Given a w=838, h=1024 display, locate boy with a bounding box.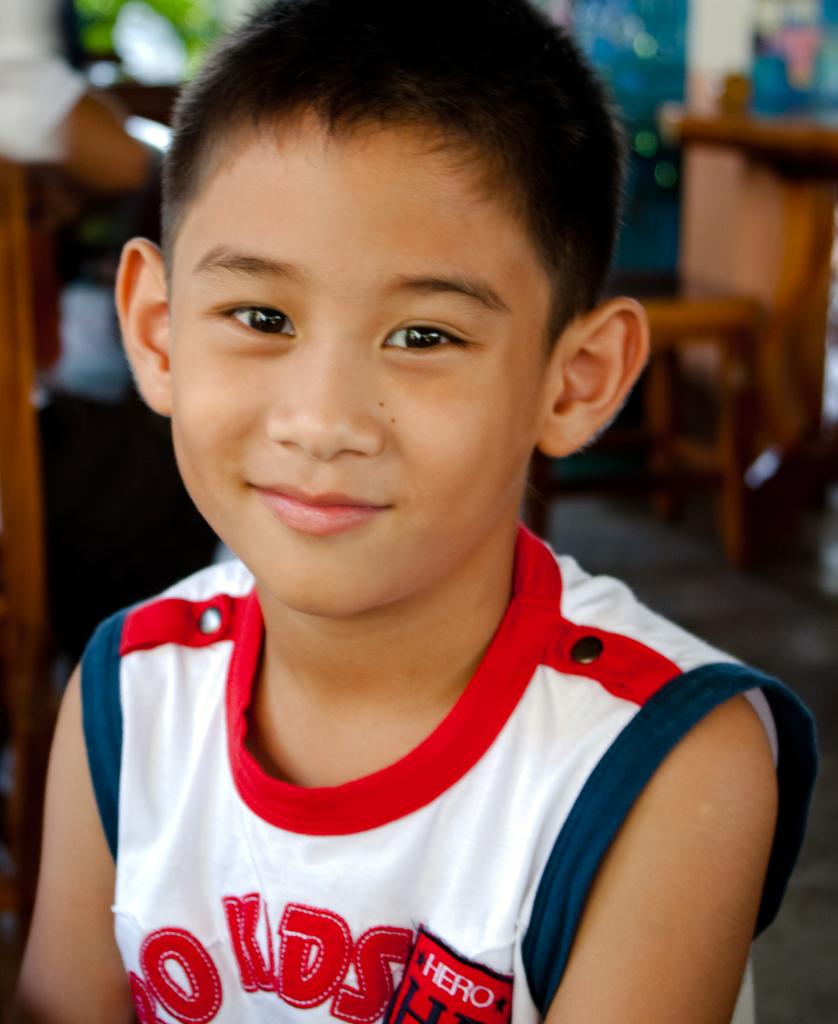
Located: (left=0, top=0, right=818, bottom=1022).
